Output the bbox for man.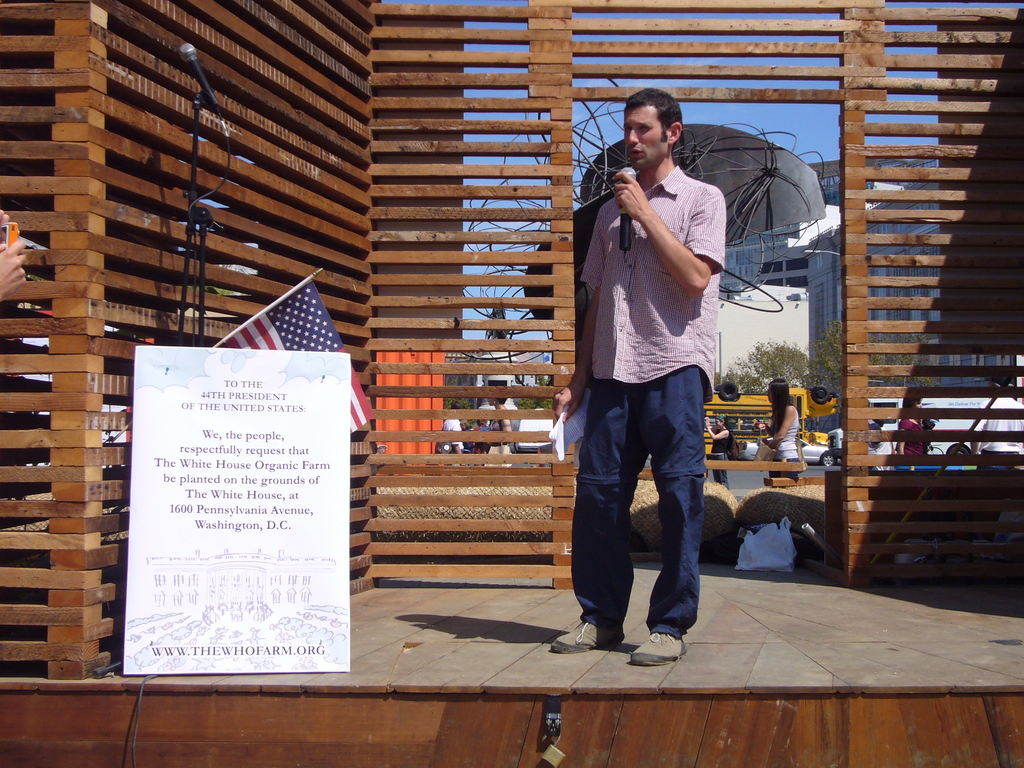
438,399,467,464.
